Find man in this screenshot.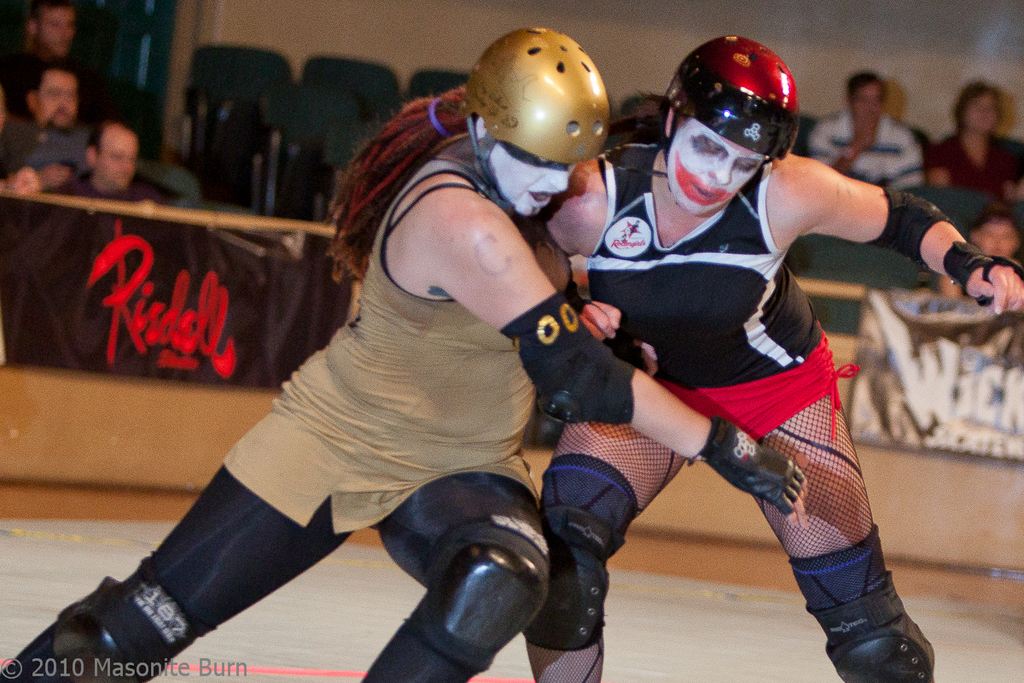
The bounding box for man is [0, 57, 118, 195].
